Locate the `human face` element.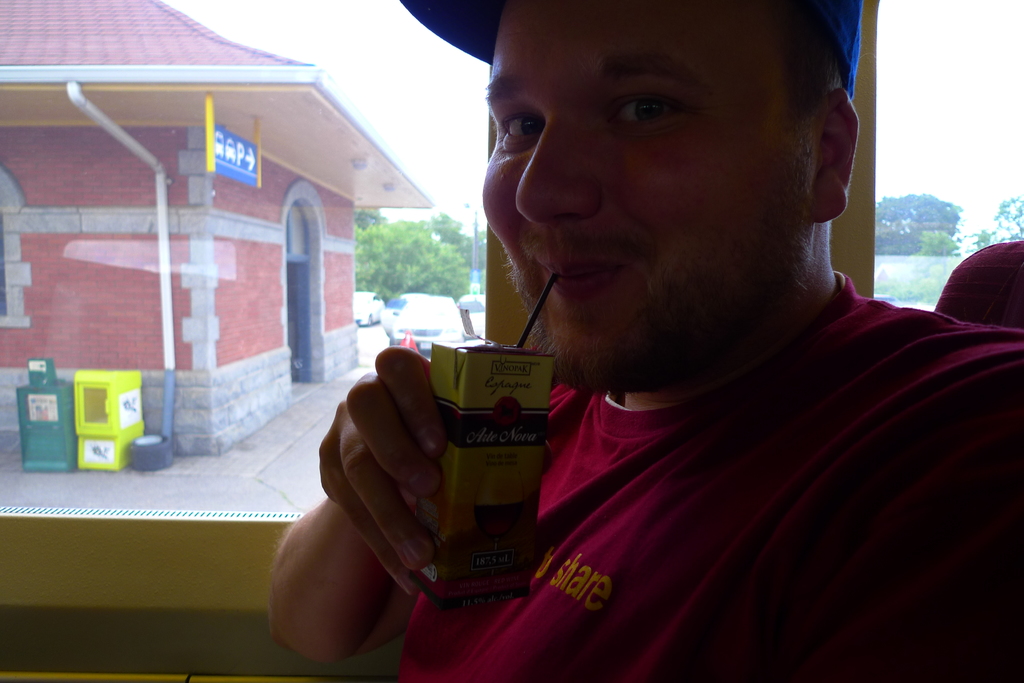
Element bbox: rect(481, 0, 812, 387).
